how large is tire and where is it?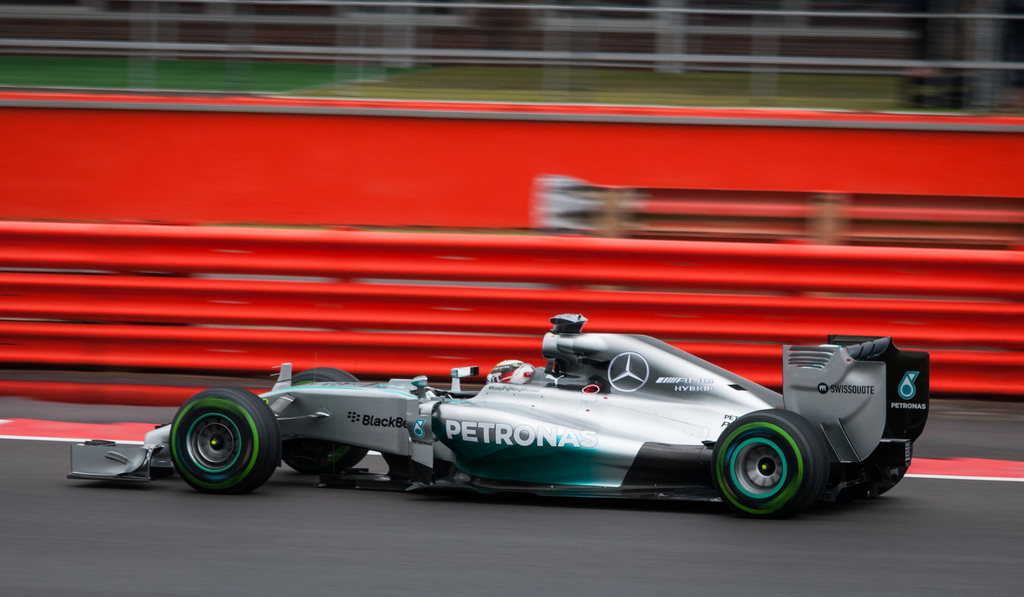
Bounding box: x1=171, y1=385, x2=280, y2=494.
